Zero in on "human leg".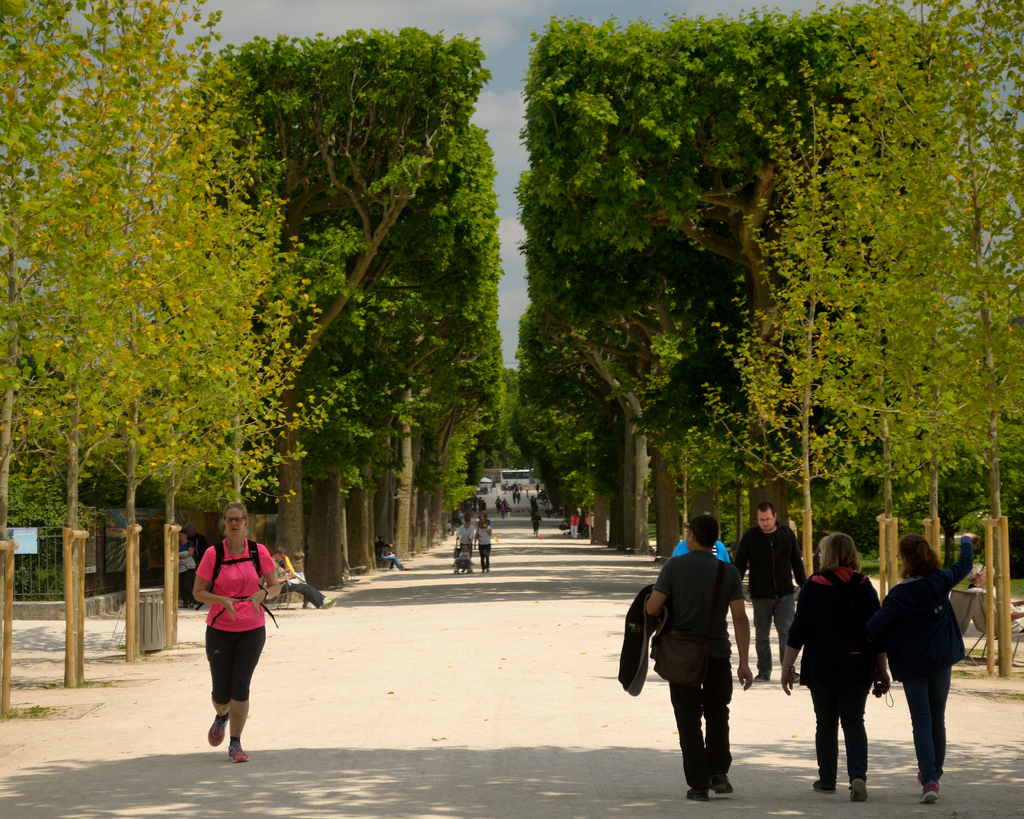
Zeroed in: detection(843, 649, 874, 798).
